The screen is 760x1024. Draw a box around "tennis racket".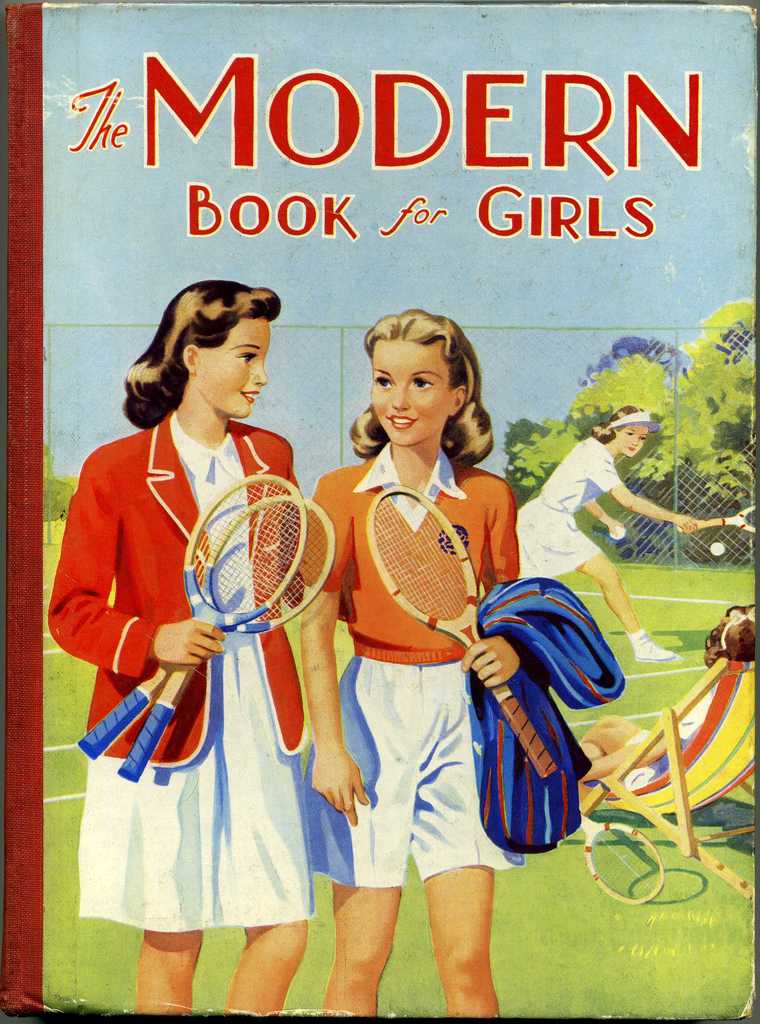
BBox(115, 473, 311, 786).
